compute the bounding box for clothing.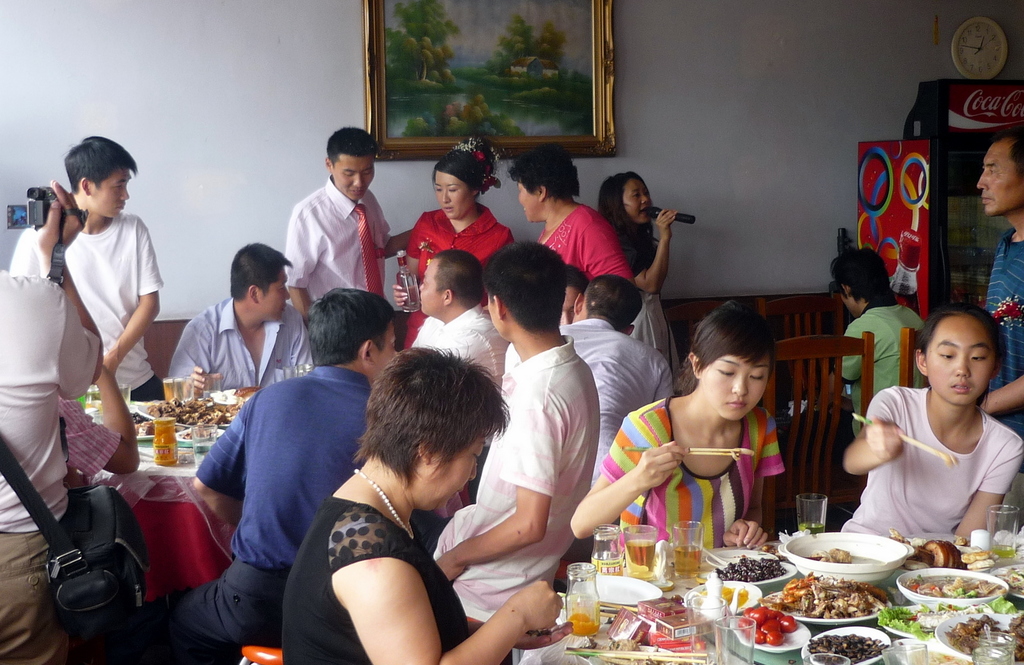
539,205,636,285.
